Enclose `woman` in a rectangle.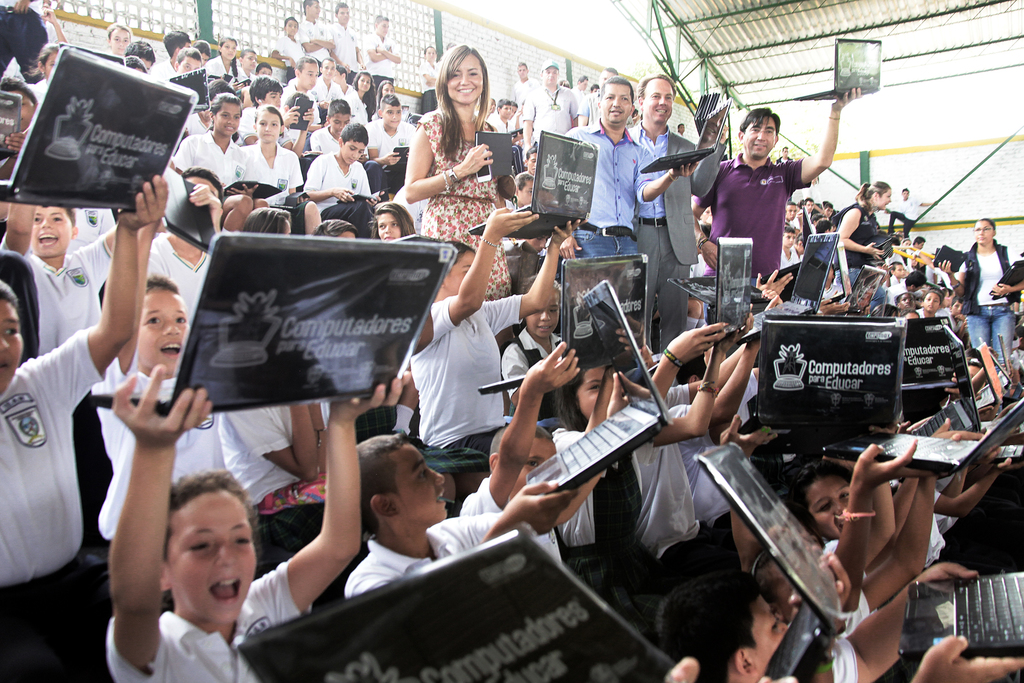
<region>247, 205, 291, 234</region>.
